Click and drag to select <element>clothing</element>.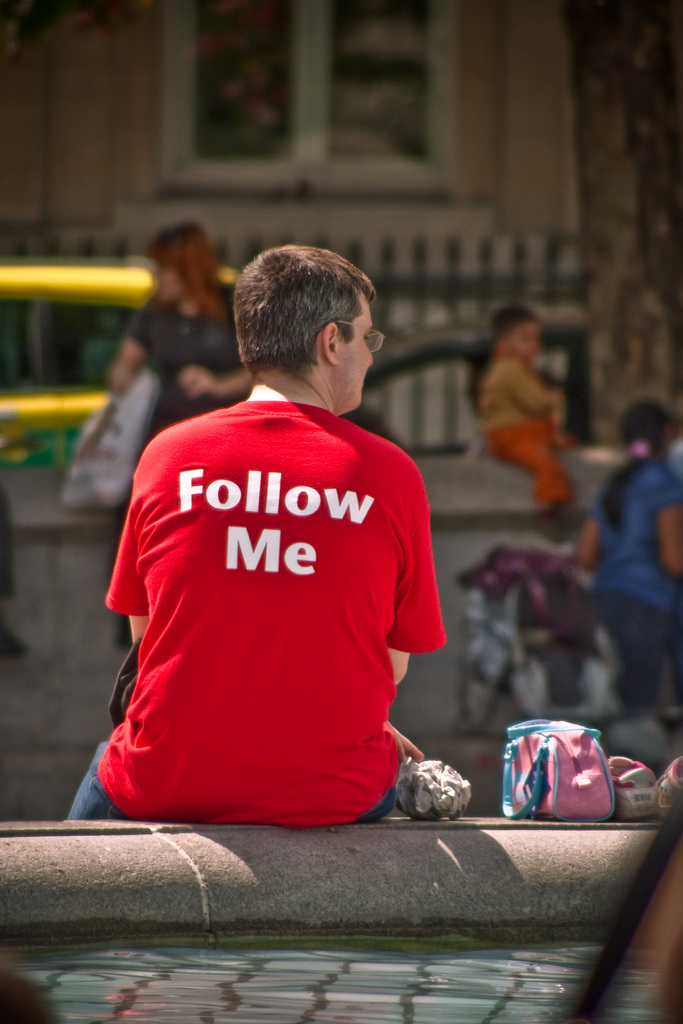
Selection: bbox=[590, 438, 682, 724].
